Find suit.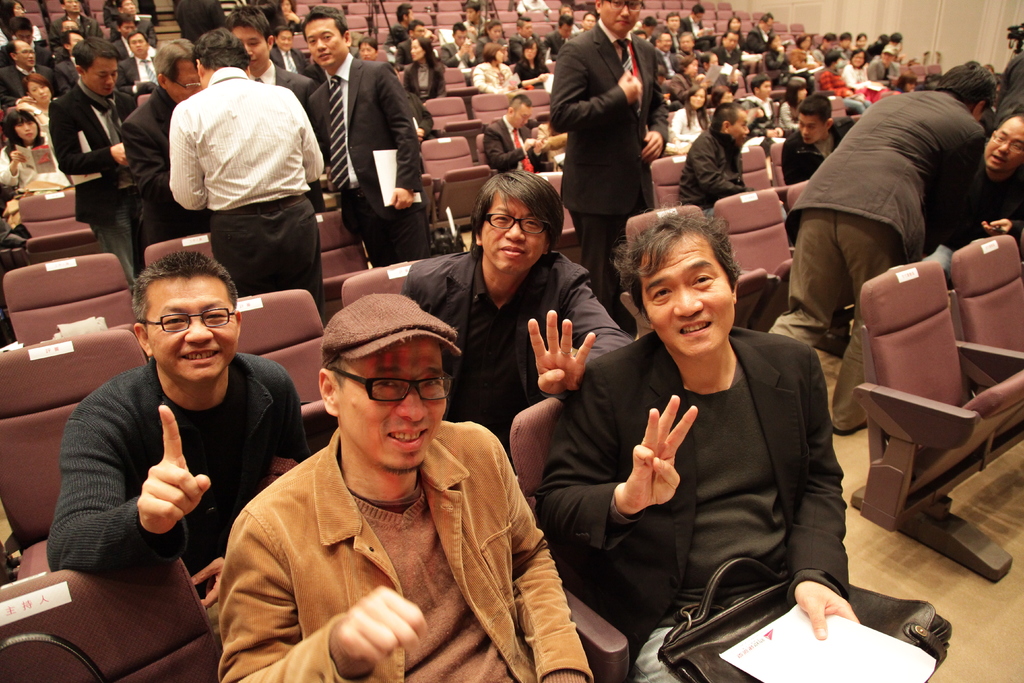
locate(122, 51, 156, 94).
